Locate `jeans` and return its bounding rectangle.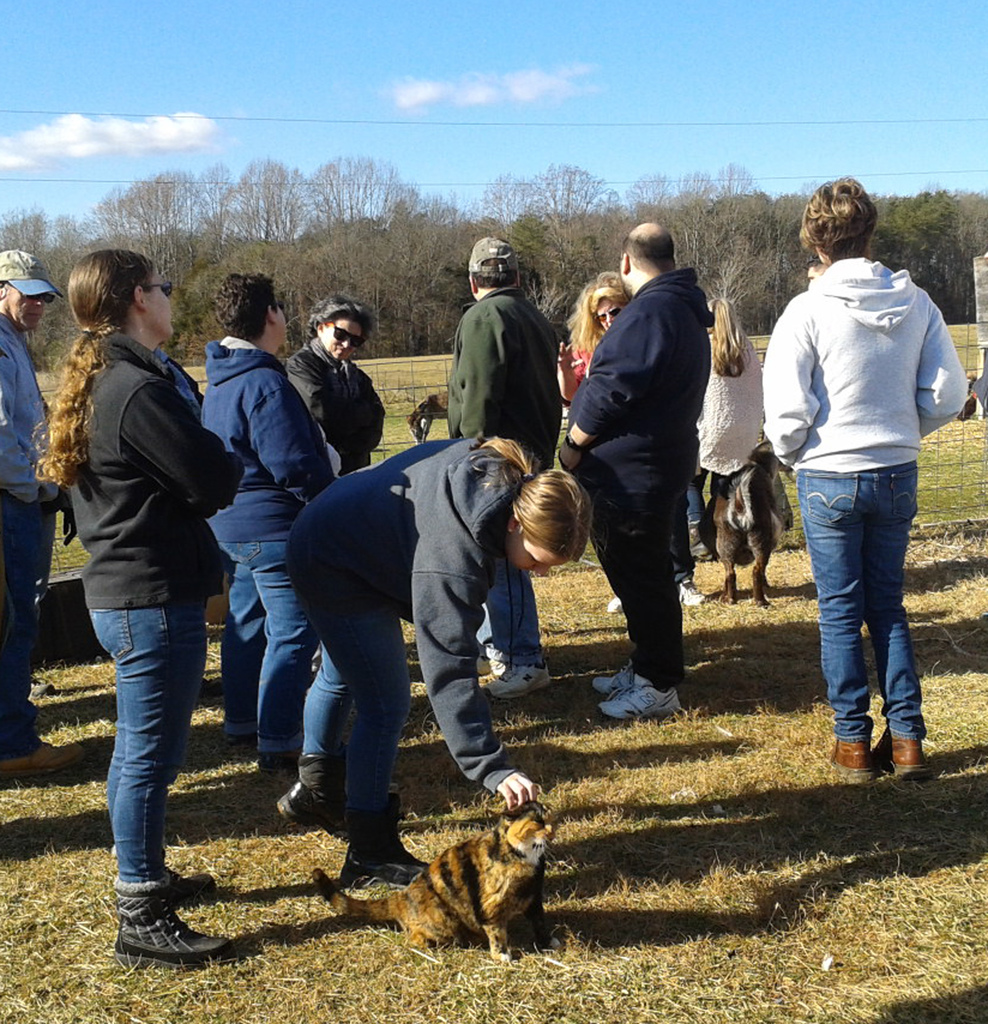
{"left": 211, "top": 532, "right": 295, "bottom": 756}.
